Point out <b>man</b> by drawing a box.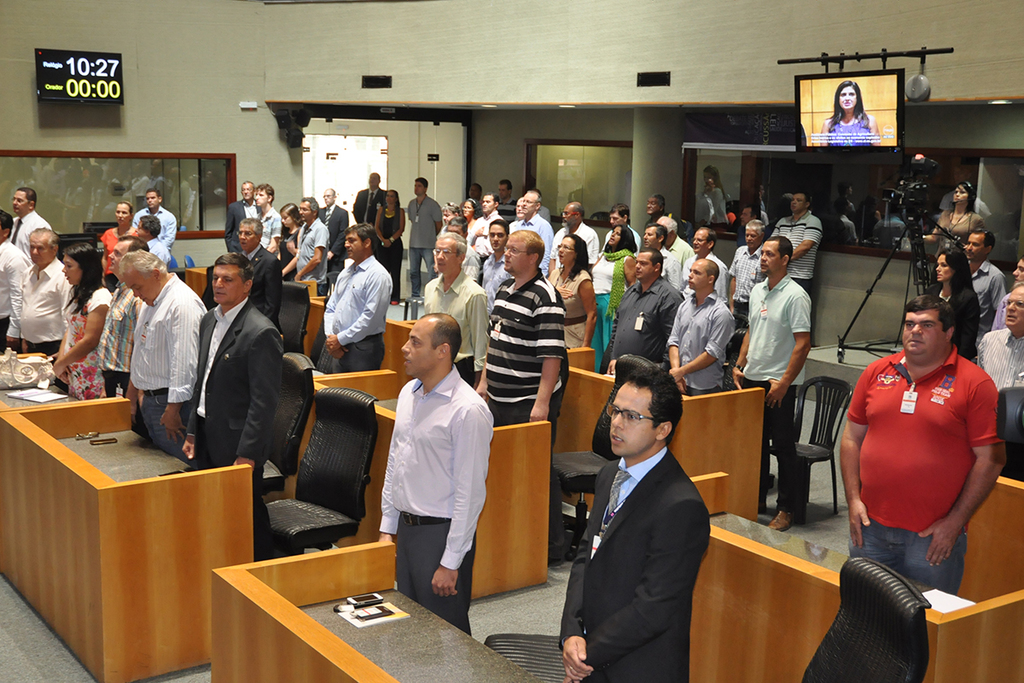
crop(281, 197, 331, 289).
